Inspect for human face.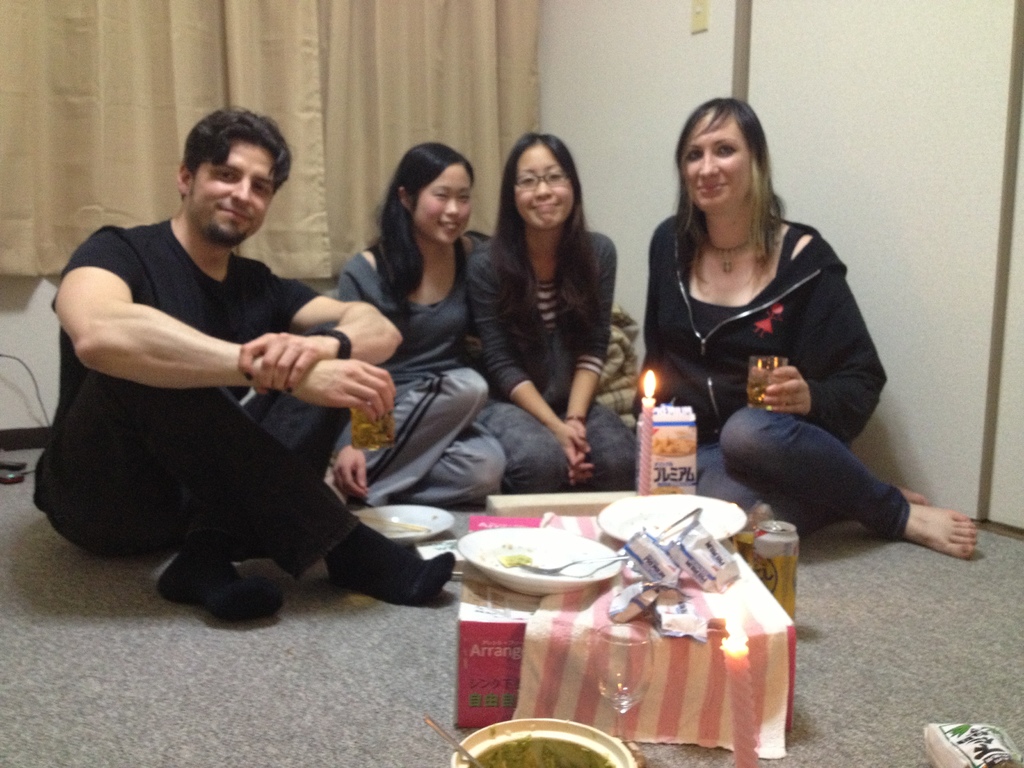
Inspection: bbox=[684, 109, 751, 212].
